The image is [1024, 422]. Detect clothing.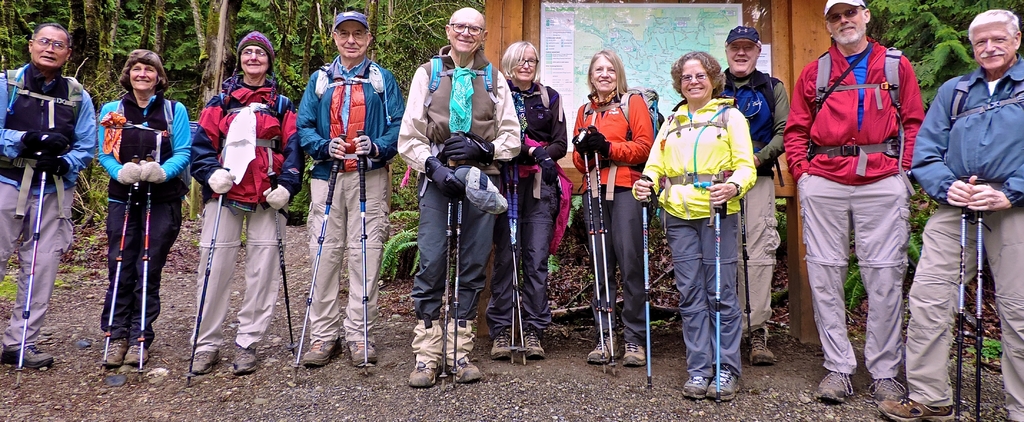
Detection: detection(794, 24, 932, 378).
